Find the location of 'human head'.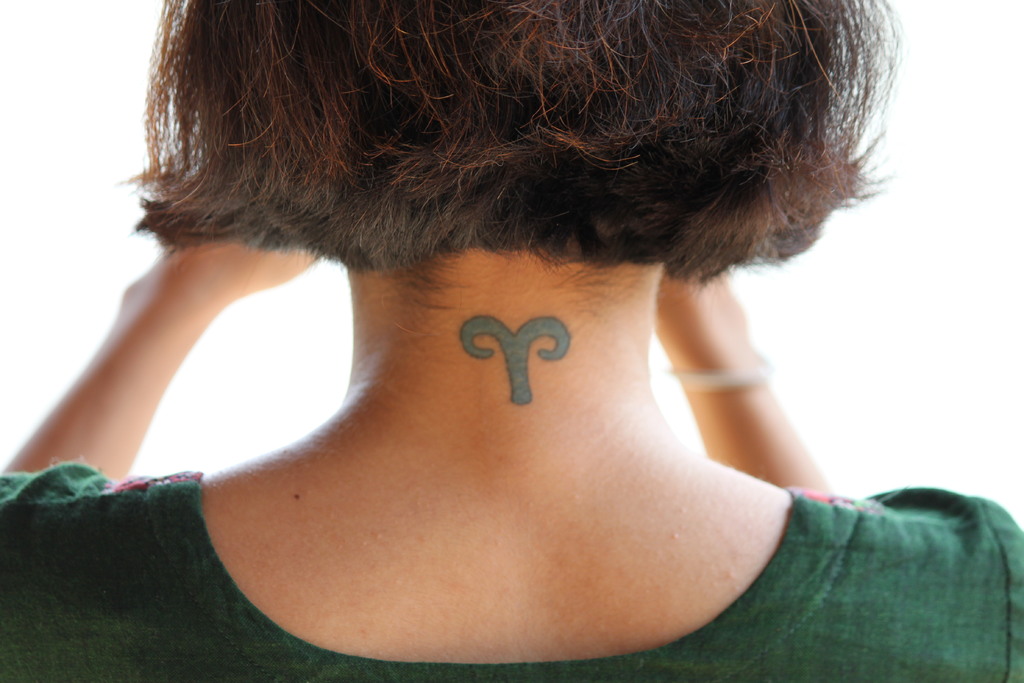
Location: l=122, t=0, r=900, b=281.
